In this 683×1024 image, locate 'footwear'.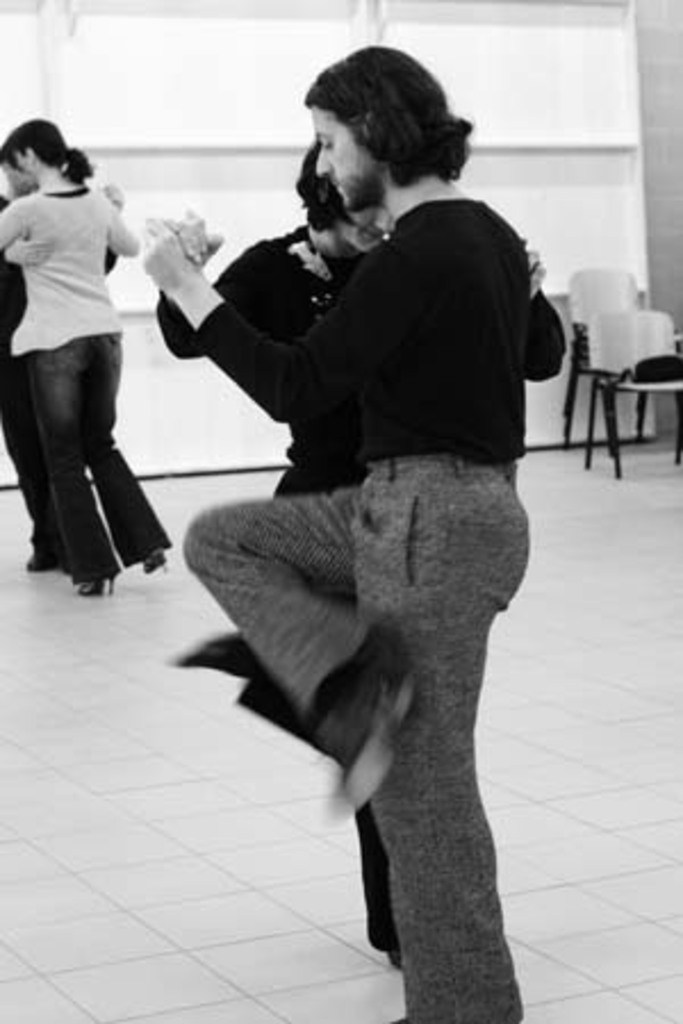
Bounding box: 337/667/414/810.
